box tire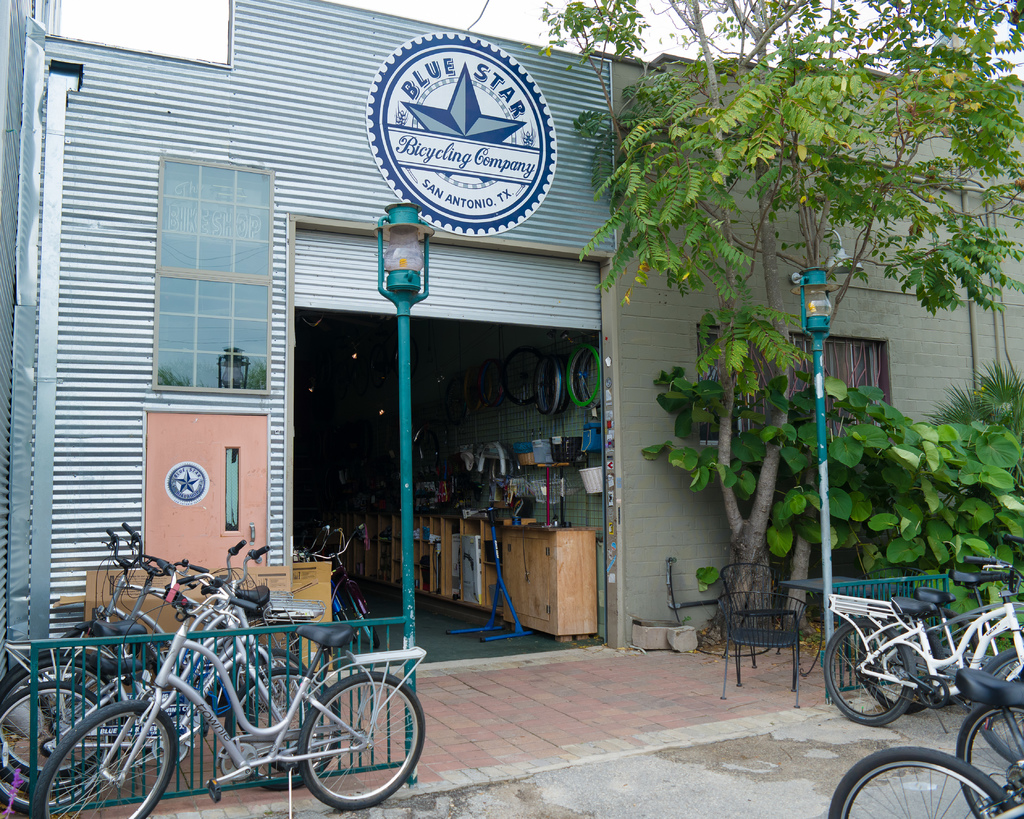
954:699:1023:818
